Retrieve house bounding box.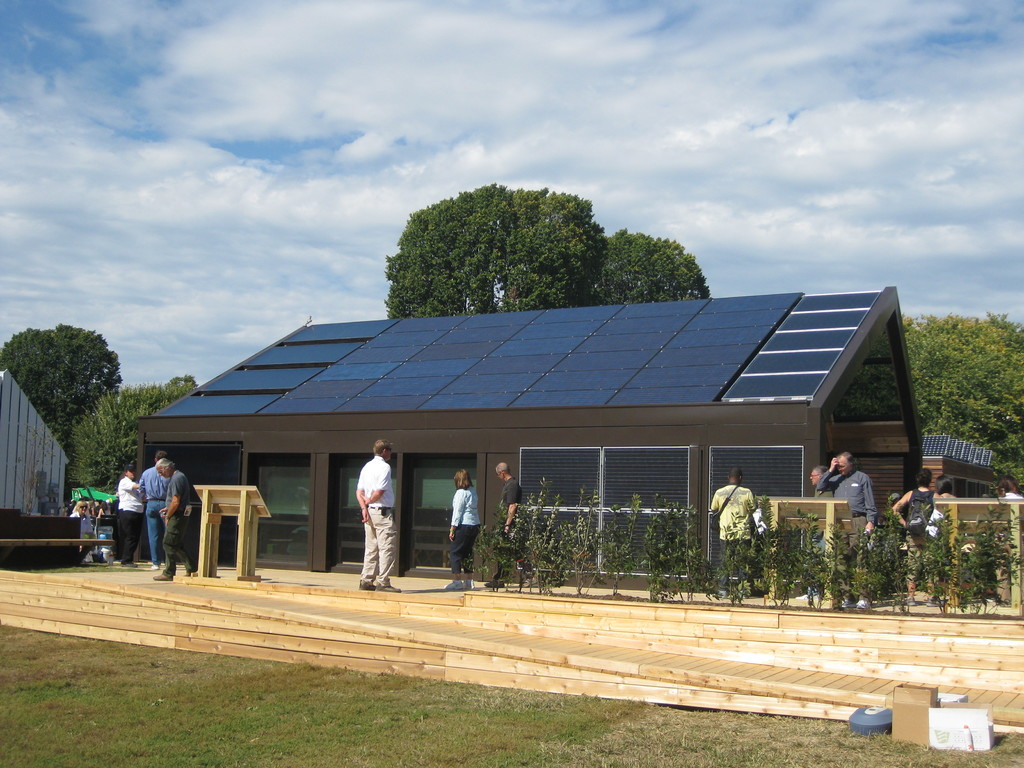
Bounding box: <box>0,368,77,534</box>.
